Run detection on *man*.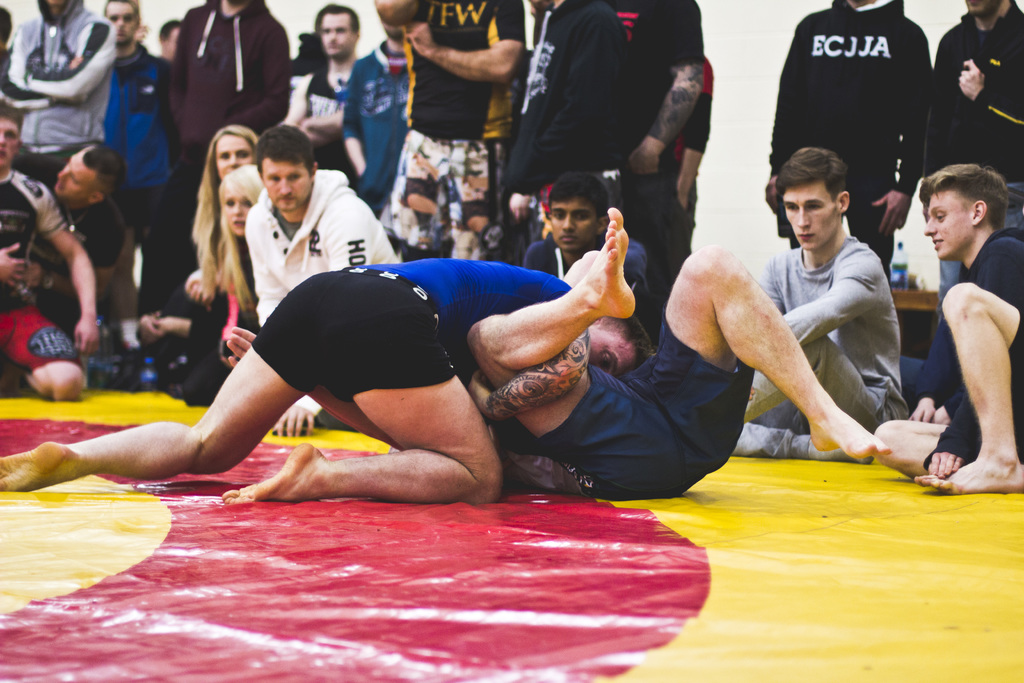
Result: rect(14, 143, 125, 325).
